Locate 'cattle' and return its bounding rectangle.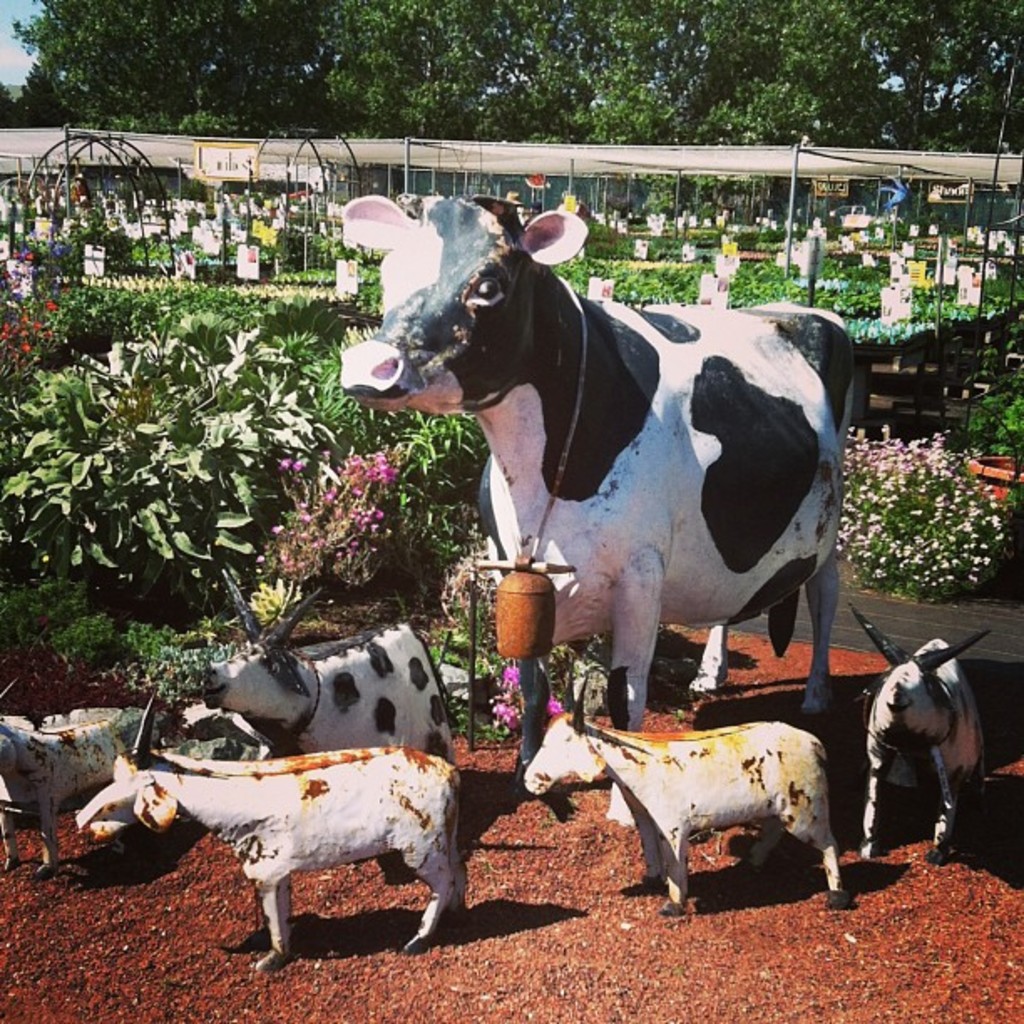
{"x1": 212, "y1": 574, "x2": 450, "y2": 765}.
